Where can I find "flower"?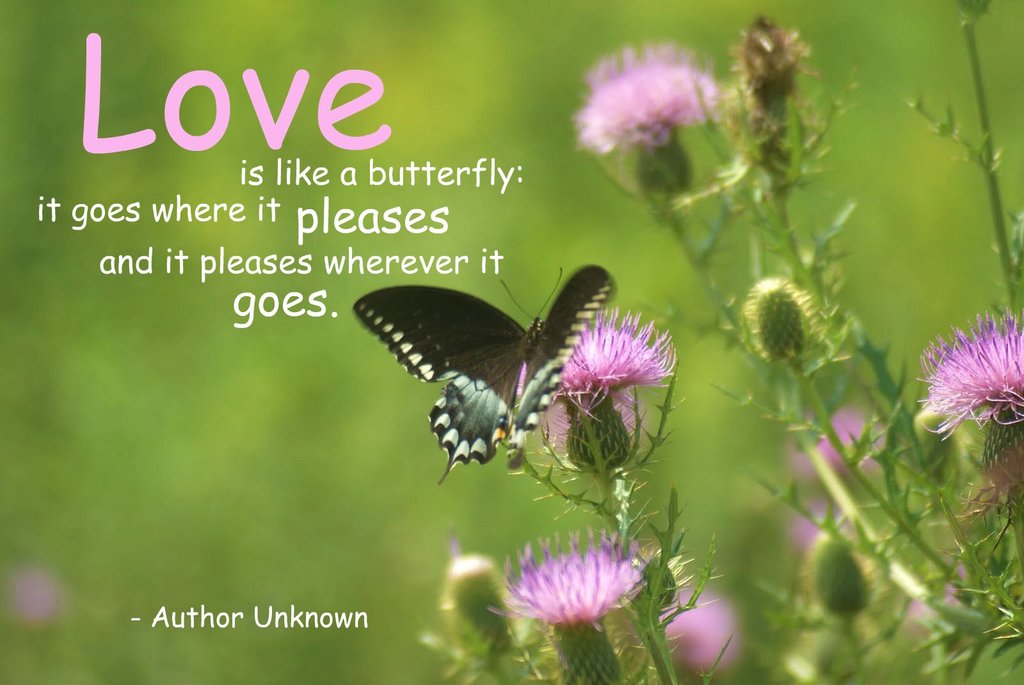
You can find it at [left=498, top=542, right=646, bottom=684].
